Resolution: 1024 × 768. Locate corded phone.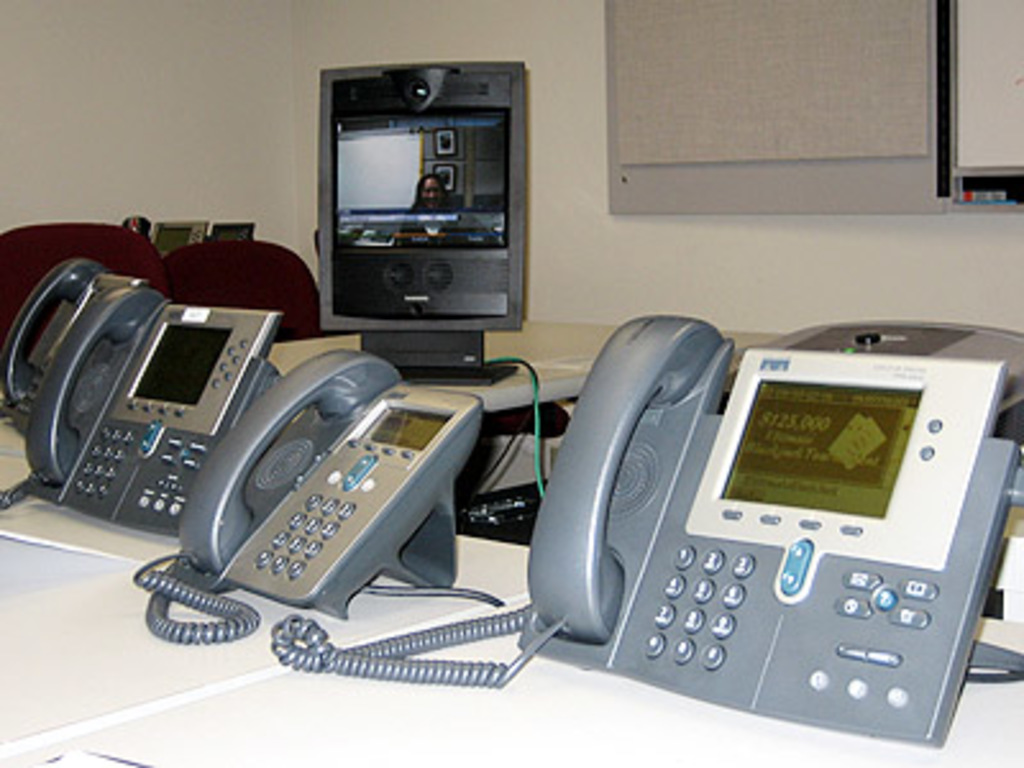
264 330 1016 750.
